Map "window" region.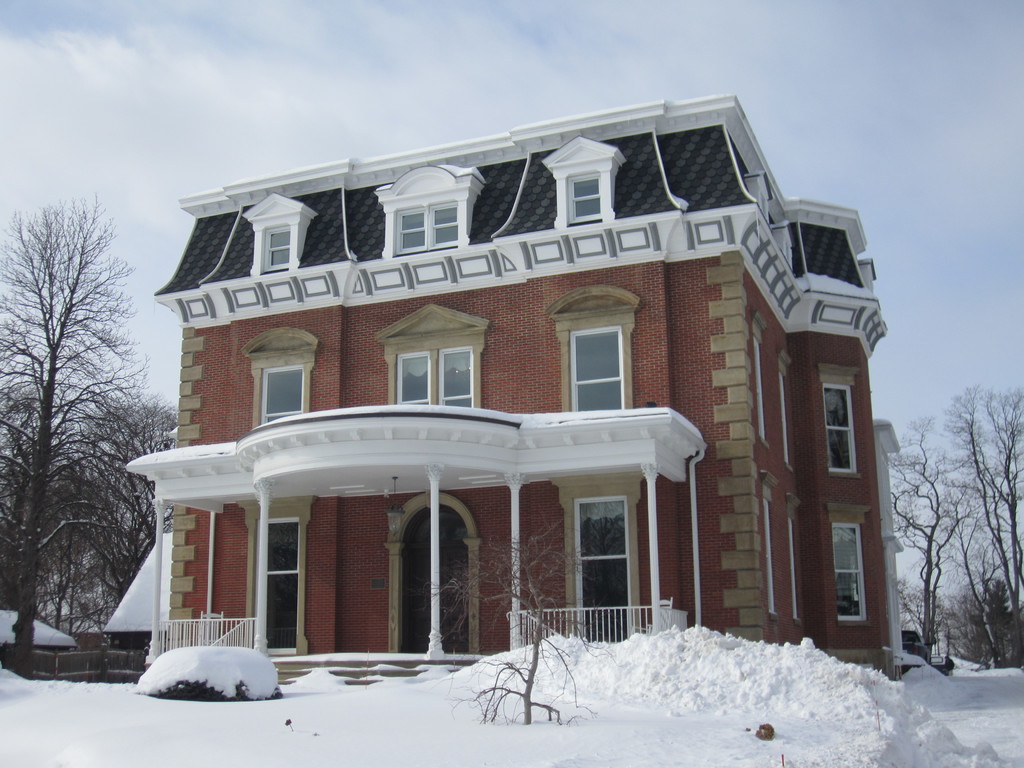
Mapped to <box>832,525,868,625</box>.
